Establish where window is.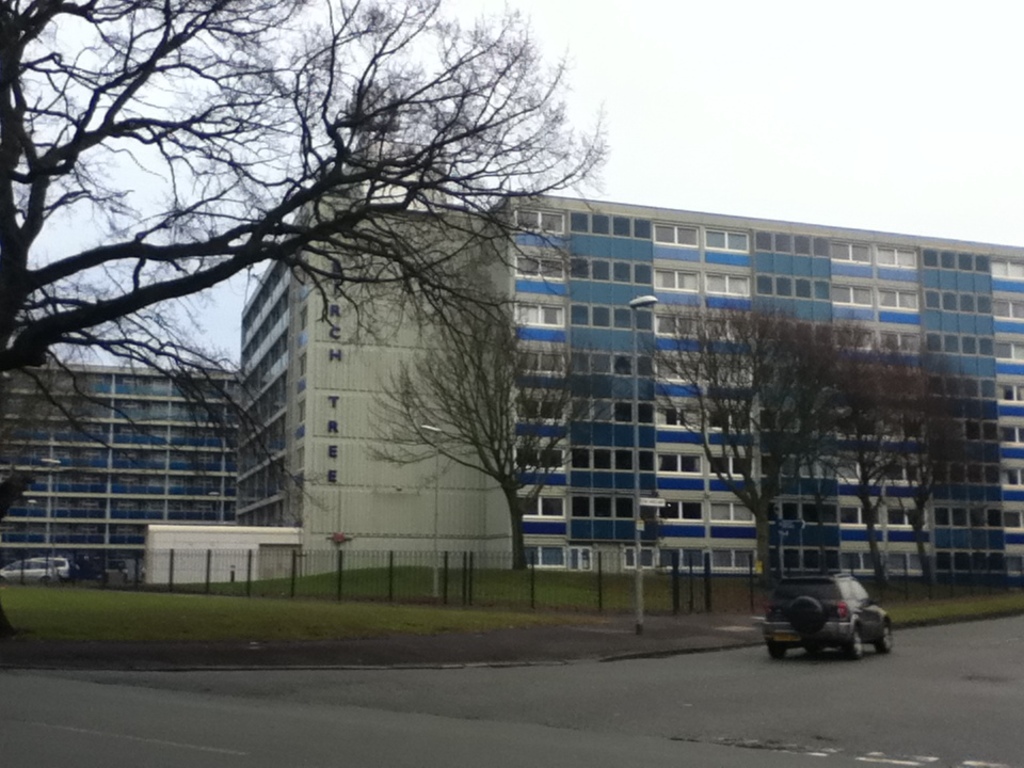
Established at crop(569, 259, 650, 286).
